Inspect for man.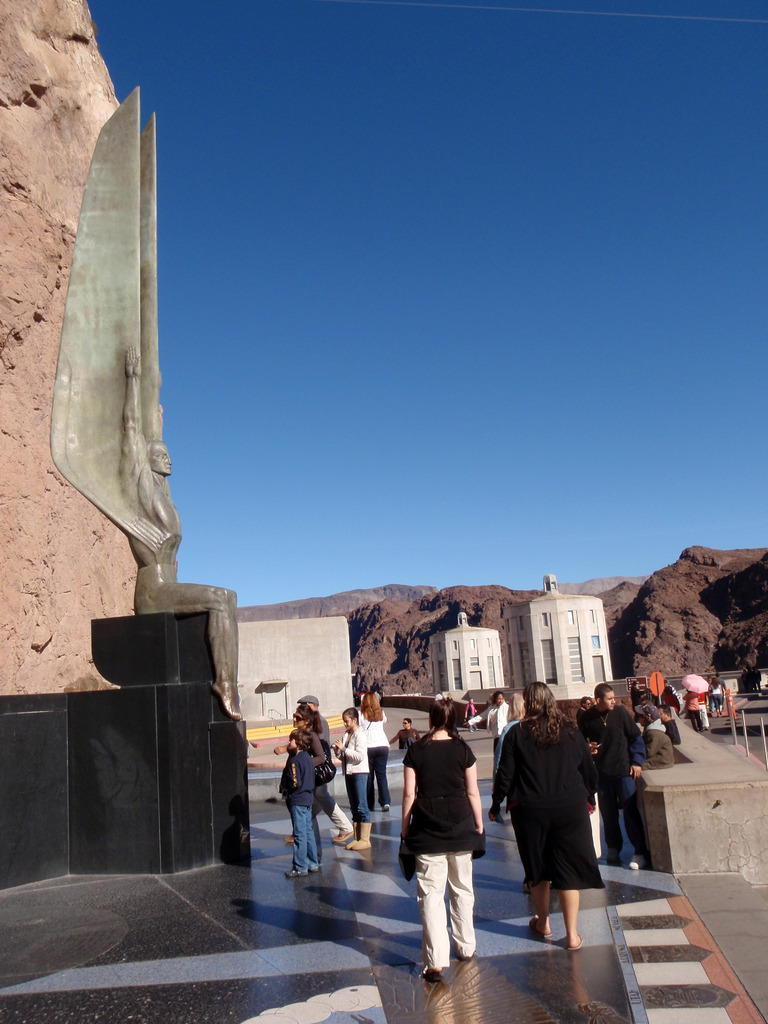
Inspection: [568,669,663,888].
